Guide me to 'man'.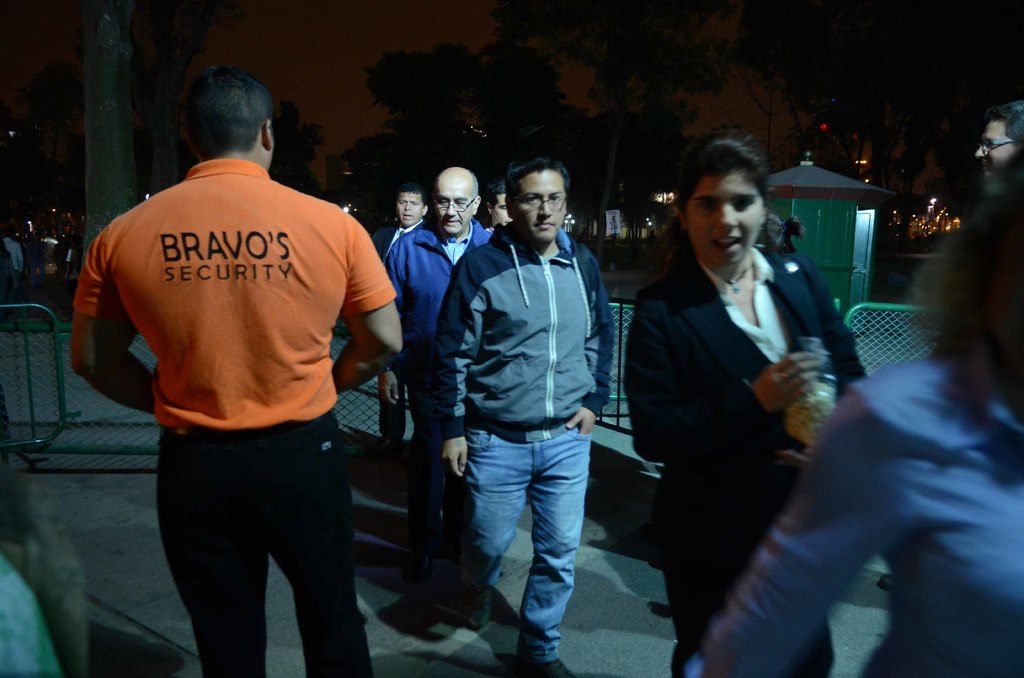
Guidance: [x1=383, y1=165, x2=492, y2=645].
